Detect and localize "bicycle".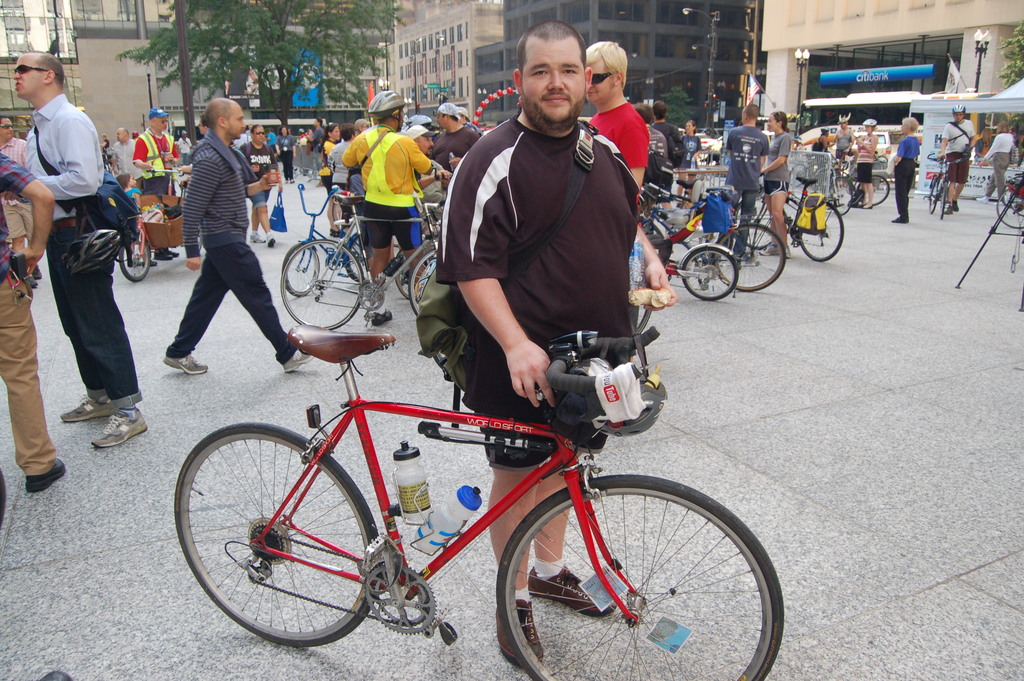
Localized at rect(117, 168, 189, 280).
